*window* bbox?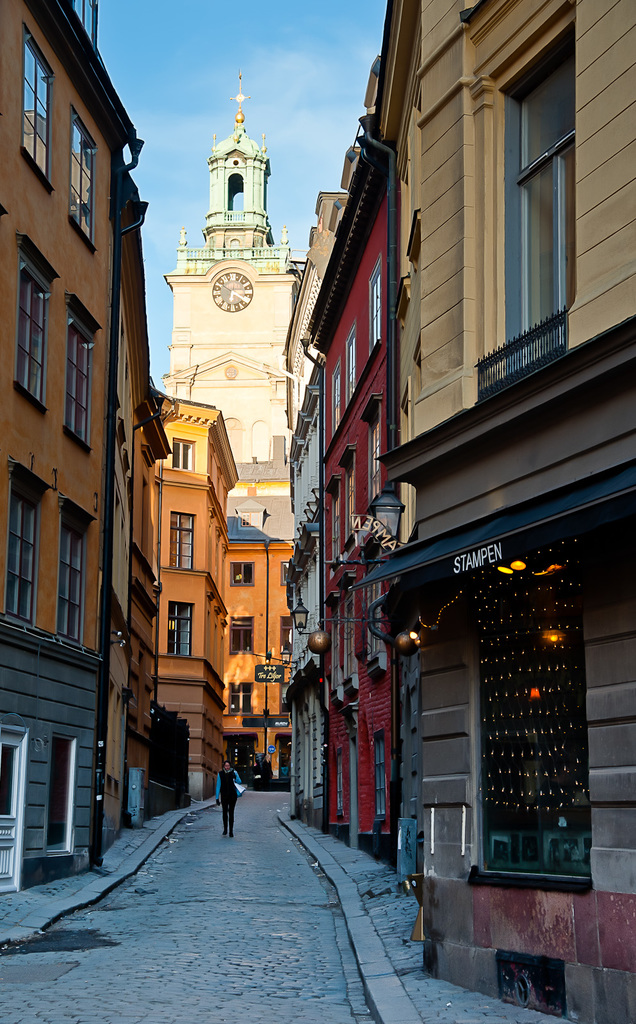
pyautogui.locateOnScreen(72, 113, 105, 246)
